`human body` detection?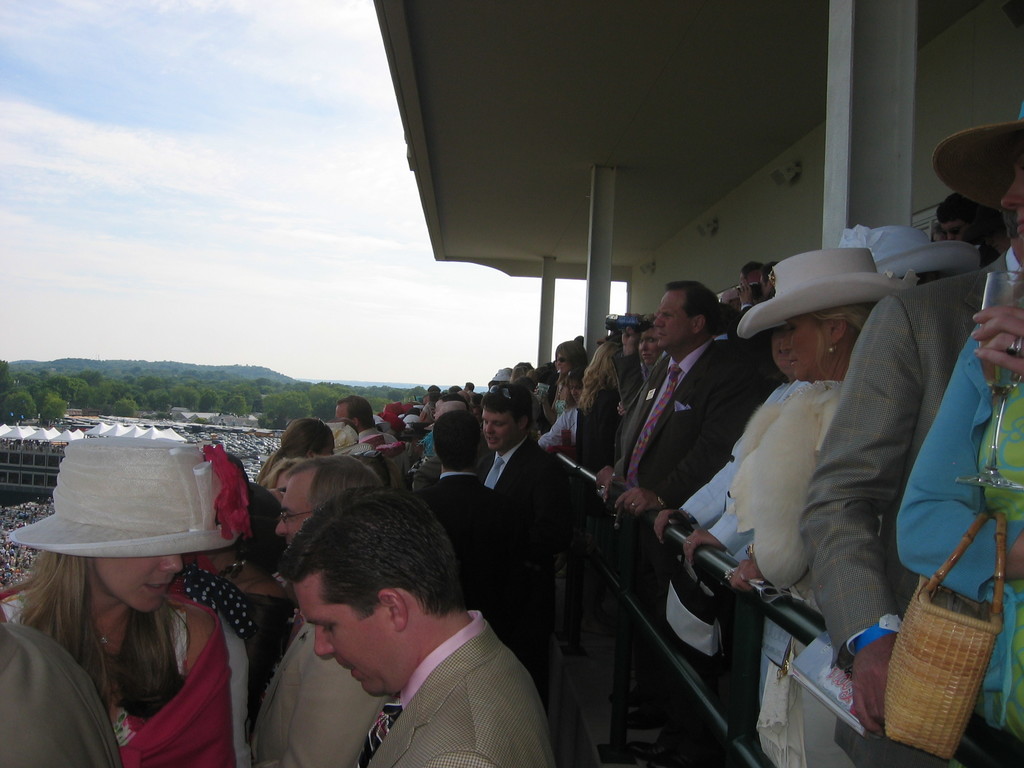
bbox=(824, 258, 993, 737)
